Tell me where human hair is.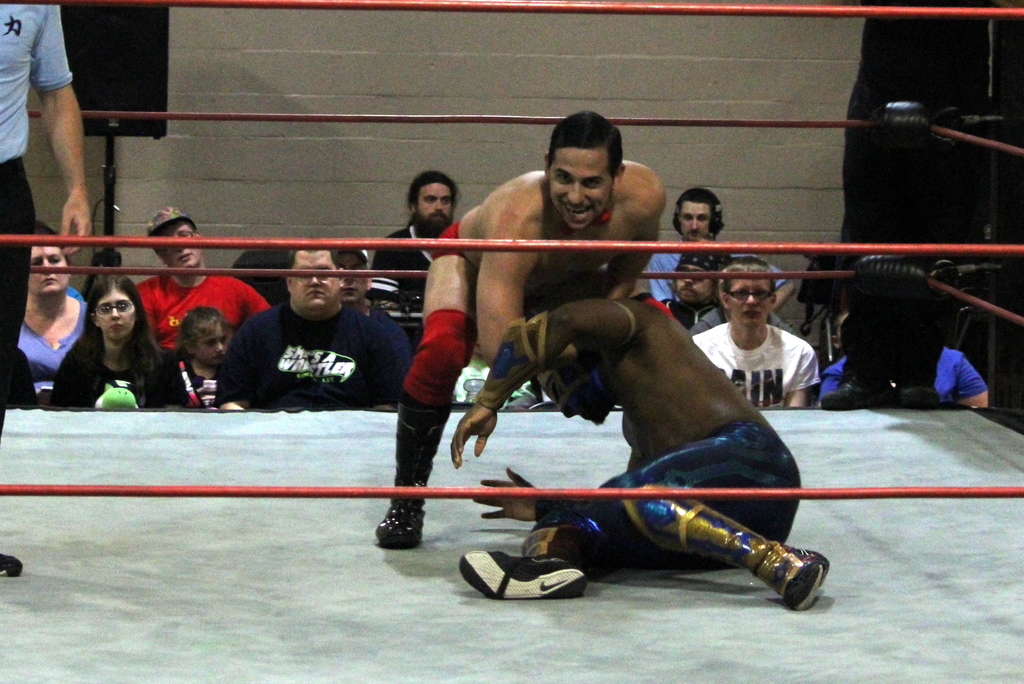
human hair is at x1=74, y1=288, x2=150, y2=400.
